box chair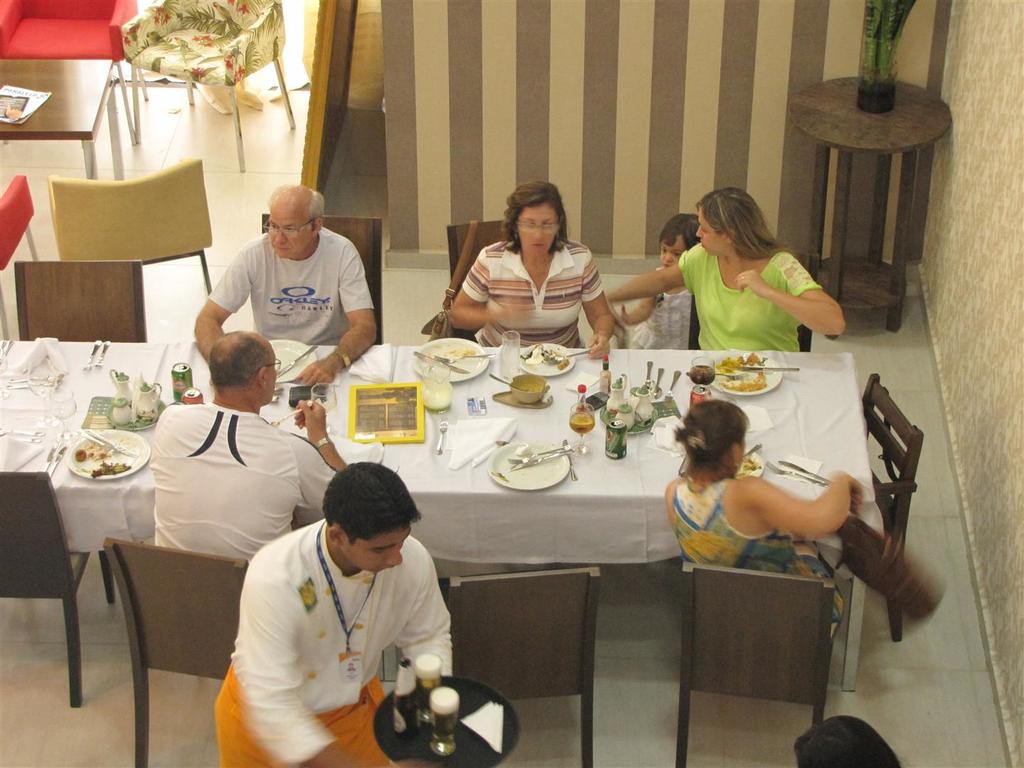
left=0, top=469, right=110, bottom=714
